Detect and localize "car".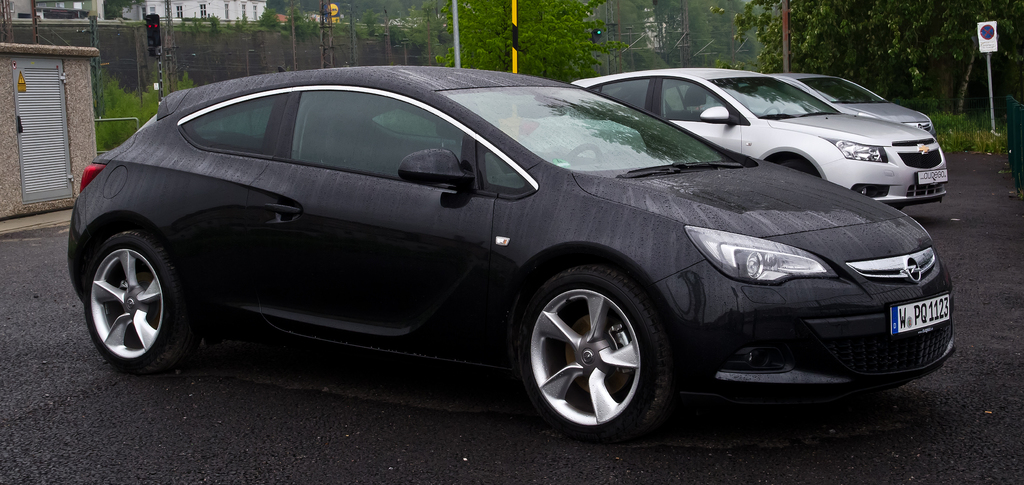
Localized at locate(788, 74, 934, 131).
